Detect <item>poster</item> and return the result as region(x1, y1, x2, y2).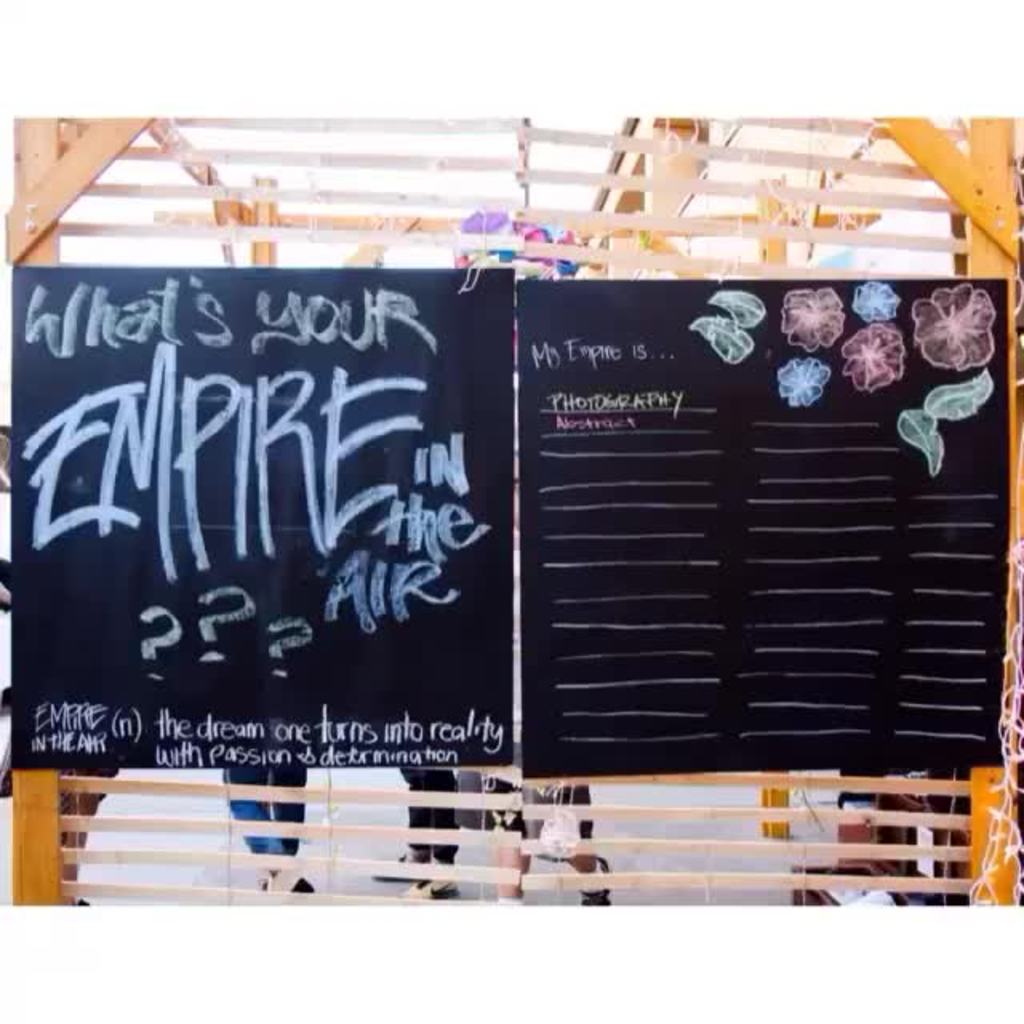
region(518, 272, 1013, 776).
